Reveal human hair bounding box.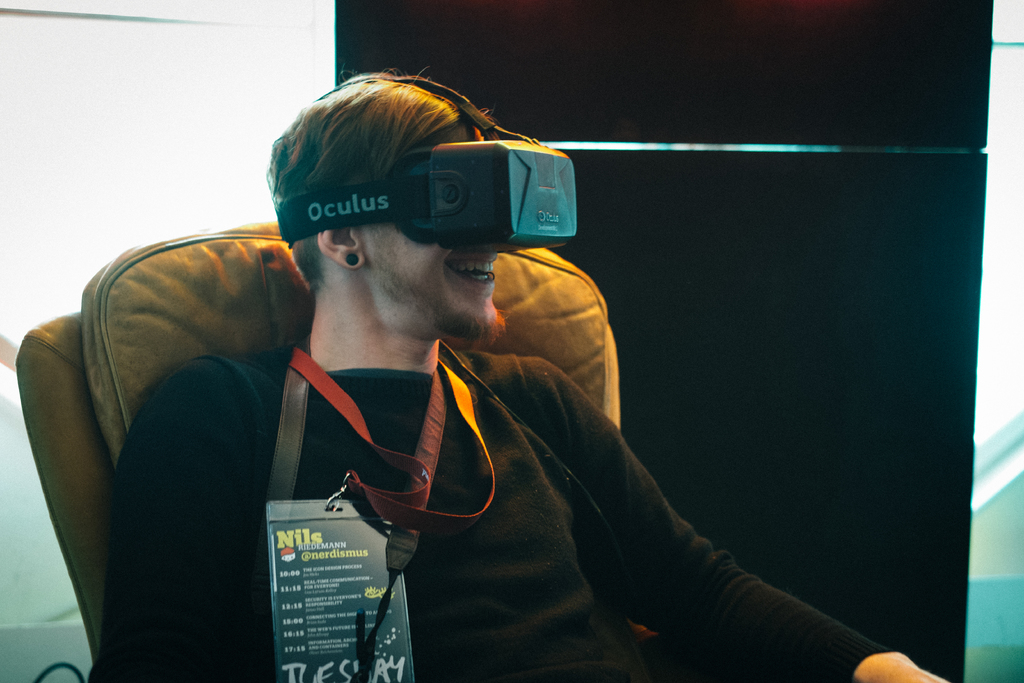
Revealed: crop(271, 76, 470, 275).
